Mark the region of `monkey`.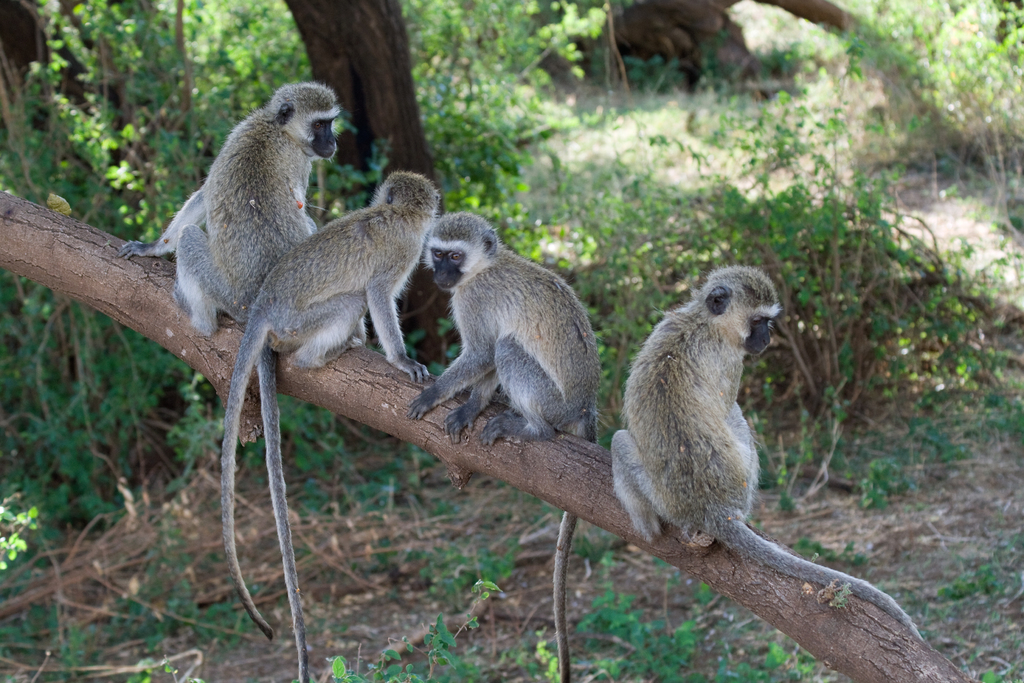
Region: box(215, 169, 438, 635).
